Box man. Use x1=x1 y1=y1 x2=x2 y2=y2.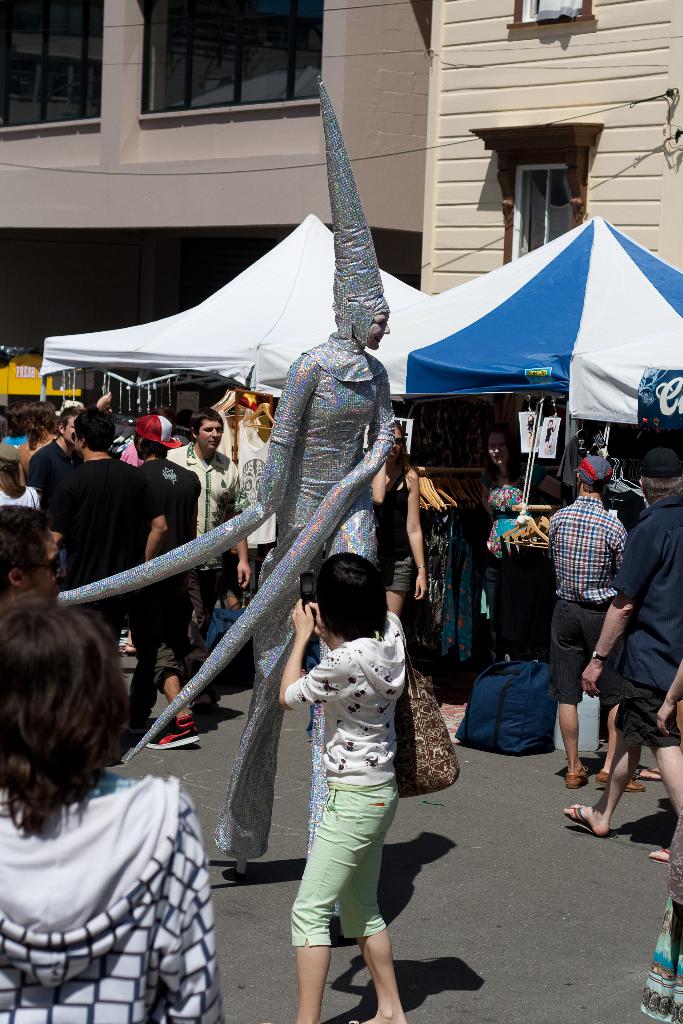
x1=48 y1=408 x2=167 y2=654.
